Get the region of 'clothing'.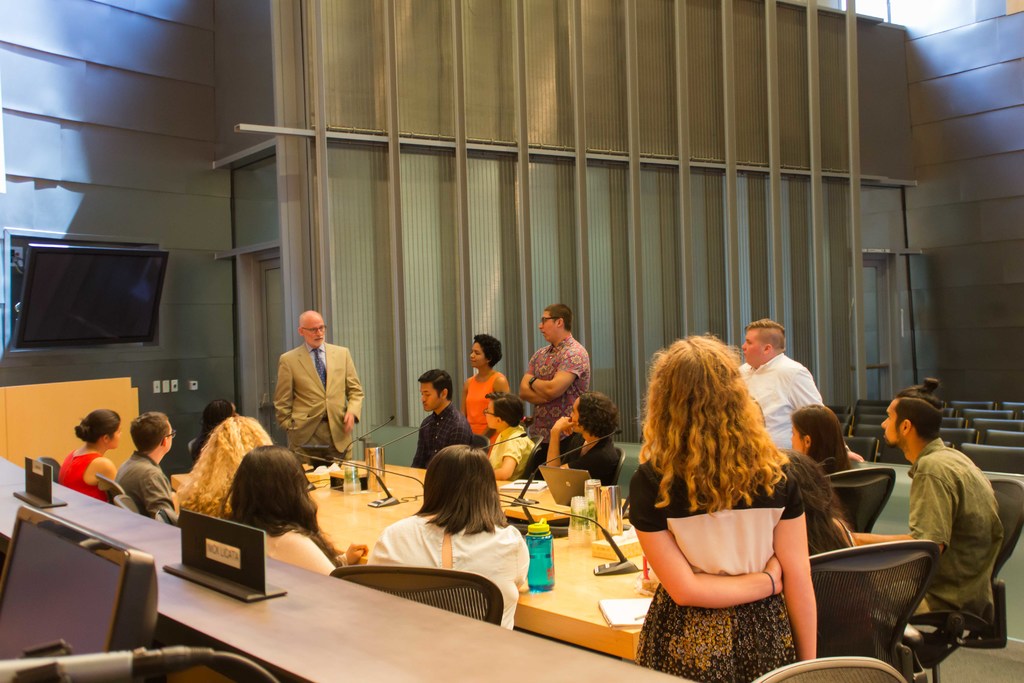
{"left": 632, "top": 449, "right": 807, "bottom": 682}.
